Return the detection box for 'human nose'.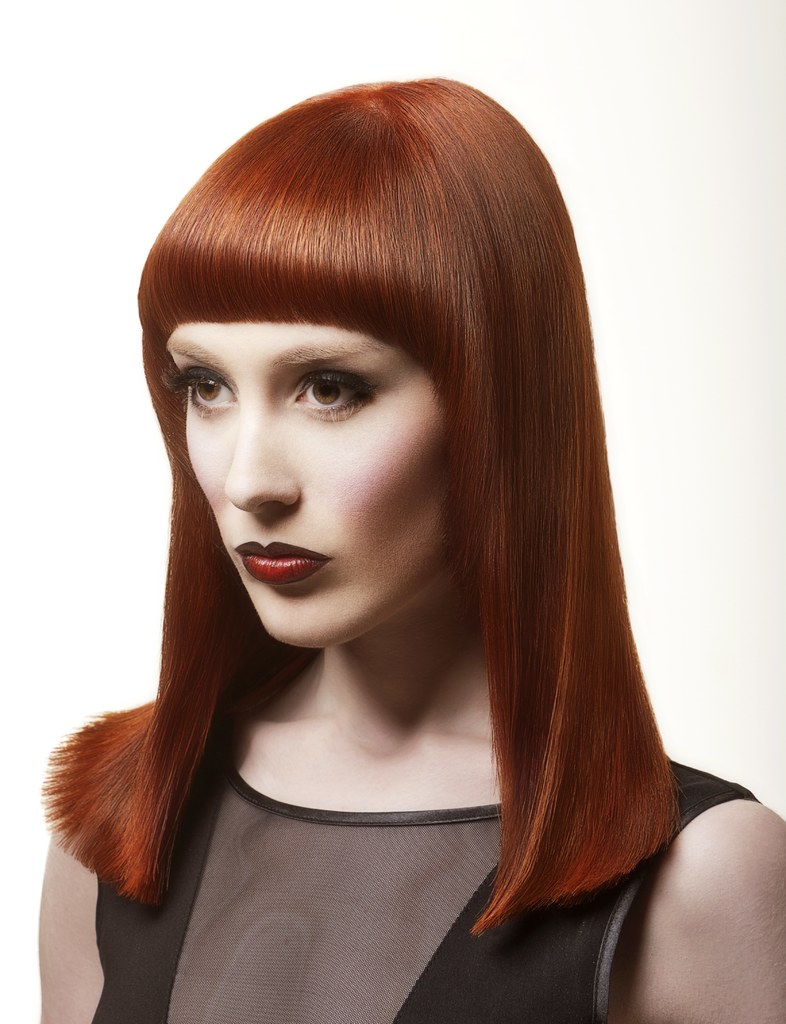
<region>223, 388, 302, 519</region>.
